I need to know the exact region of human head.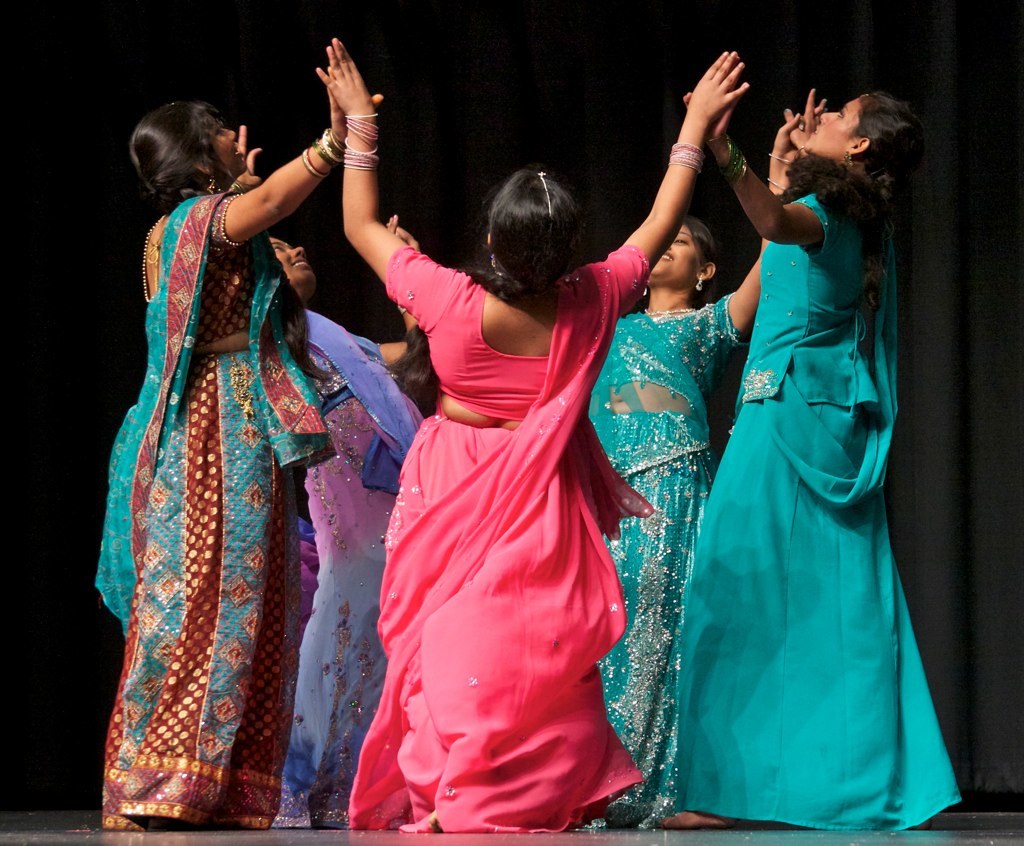
Region: <region>646, 217, 719, 303</region>.
